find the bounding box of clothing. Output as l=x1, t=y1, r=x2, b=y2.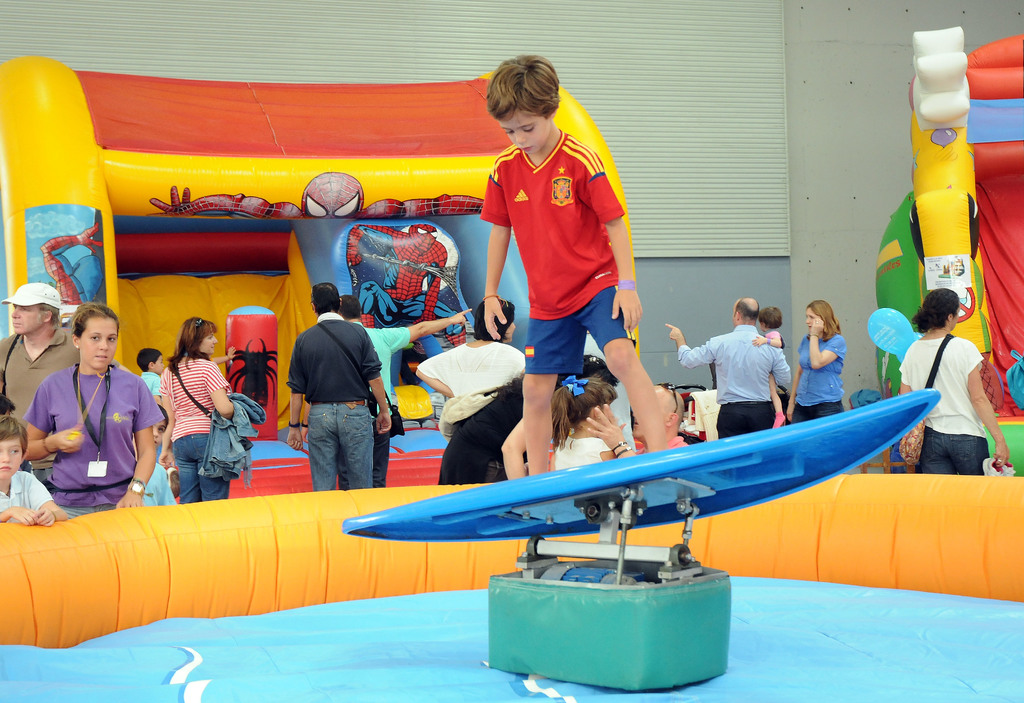
l=897, t=337, r=991, b=478.
